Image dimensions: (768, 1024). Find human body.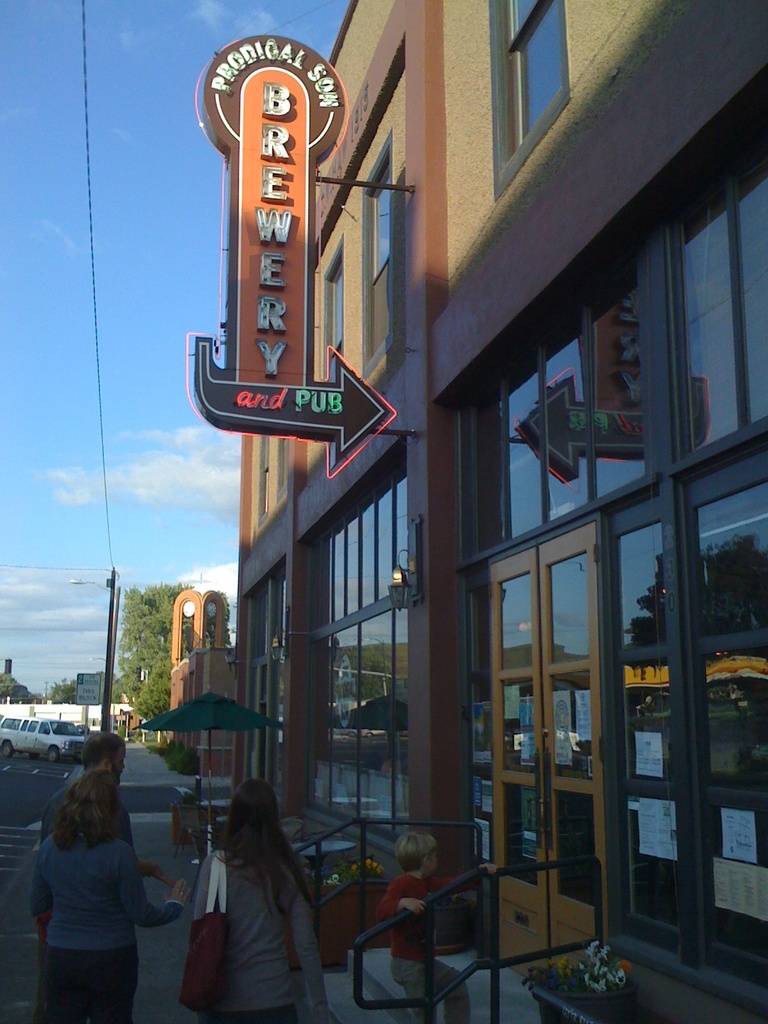
detection(24, 740, 163, 1021).
